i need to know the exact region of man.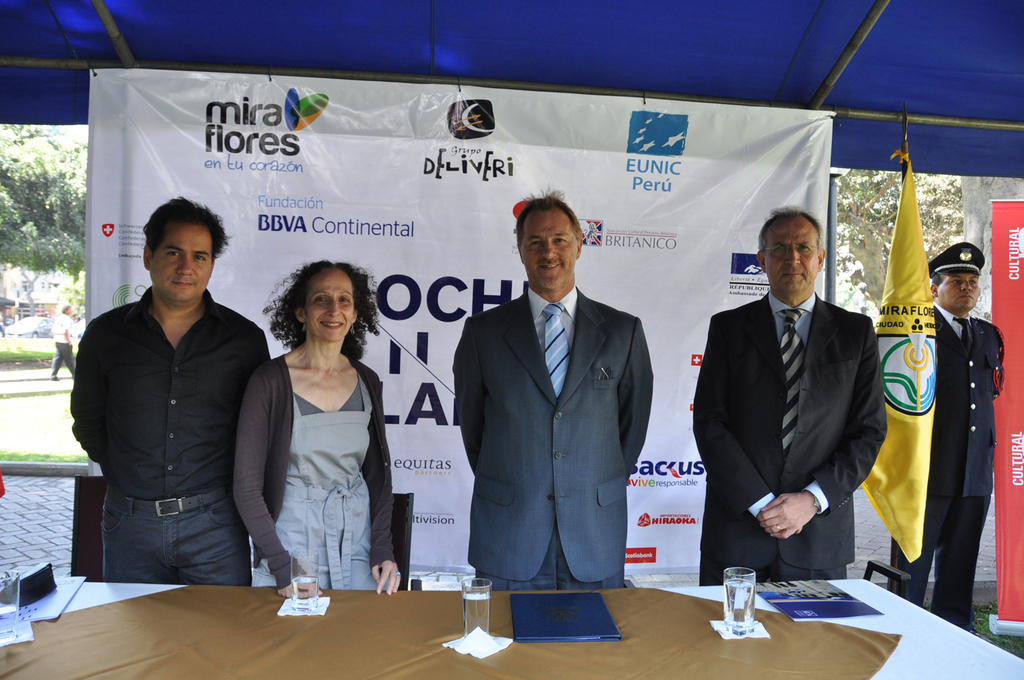
Region: 886:242:1007:632.
